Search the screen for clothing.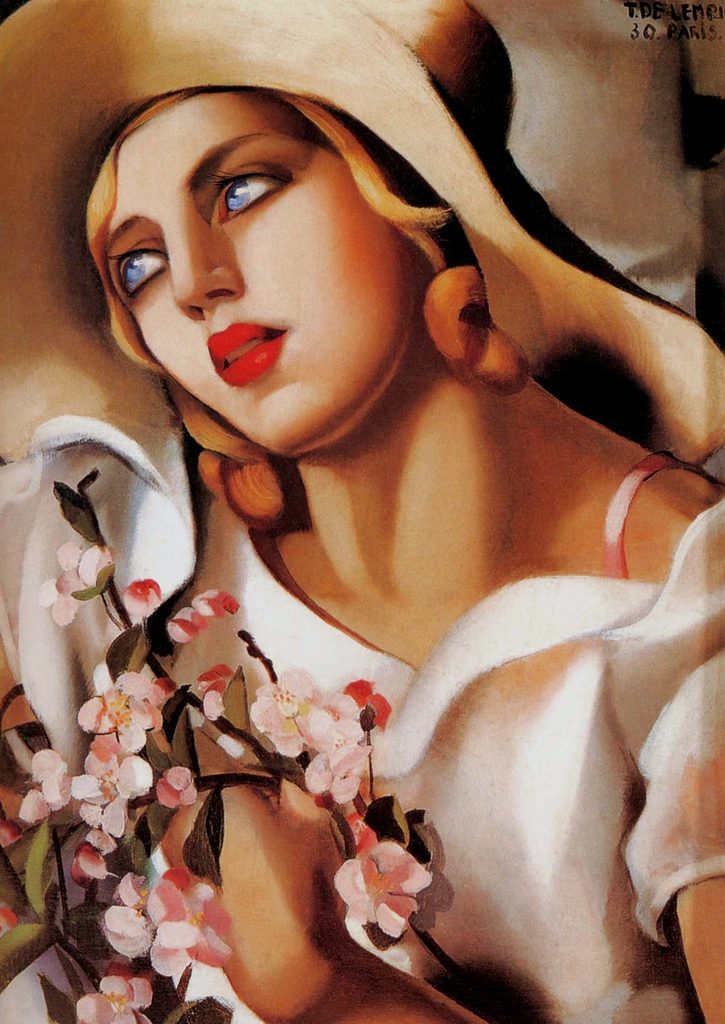
Found at 0/419/724/1023.
